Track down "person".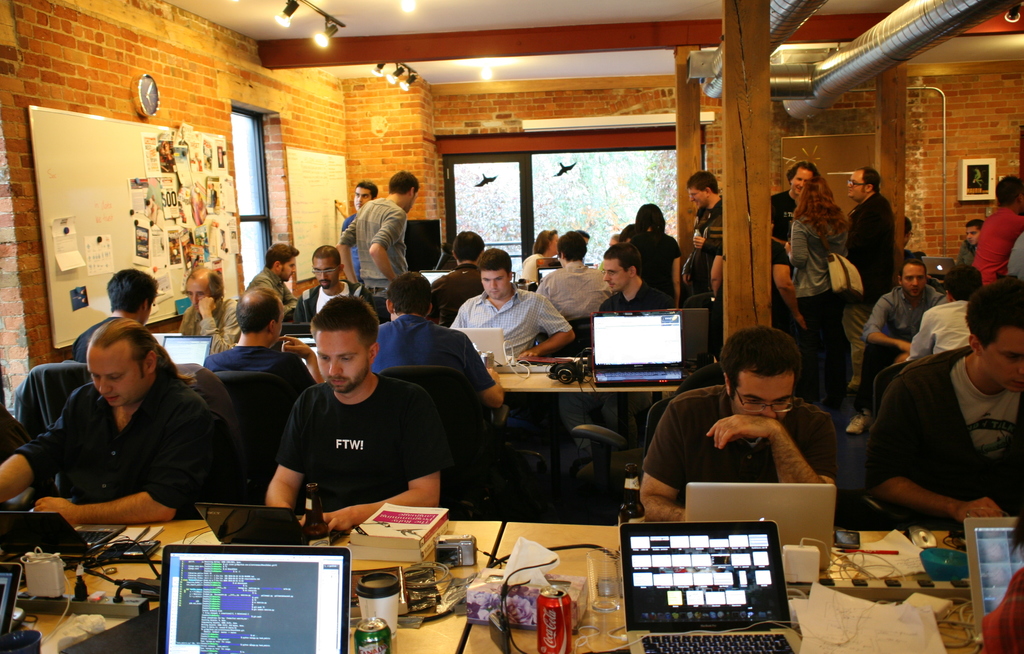
Tracked to detection(246, 289, 441, 557).
